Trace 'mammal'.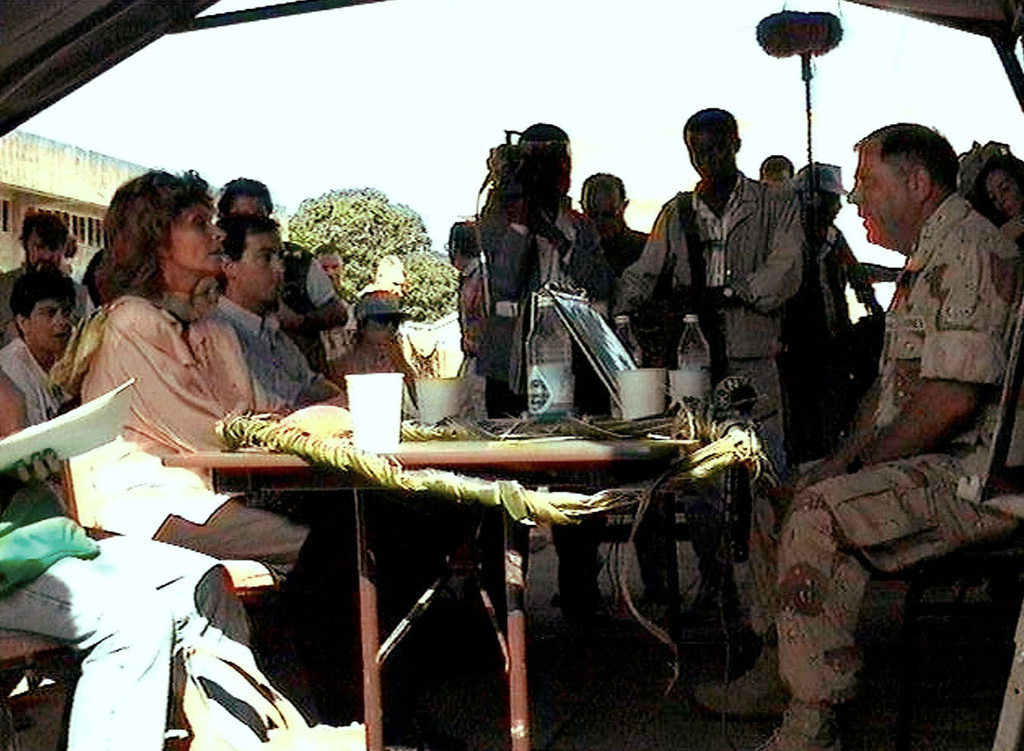
Traced to pyautogui.locateOnScreen(0, 475, 293, 750).
